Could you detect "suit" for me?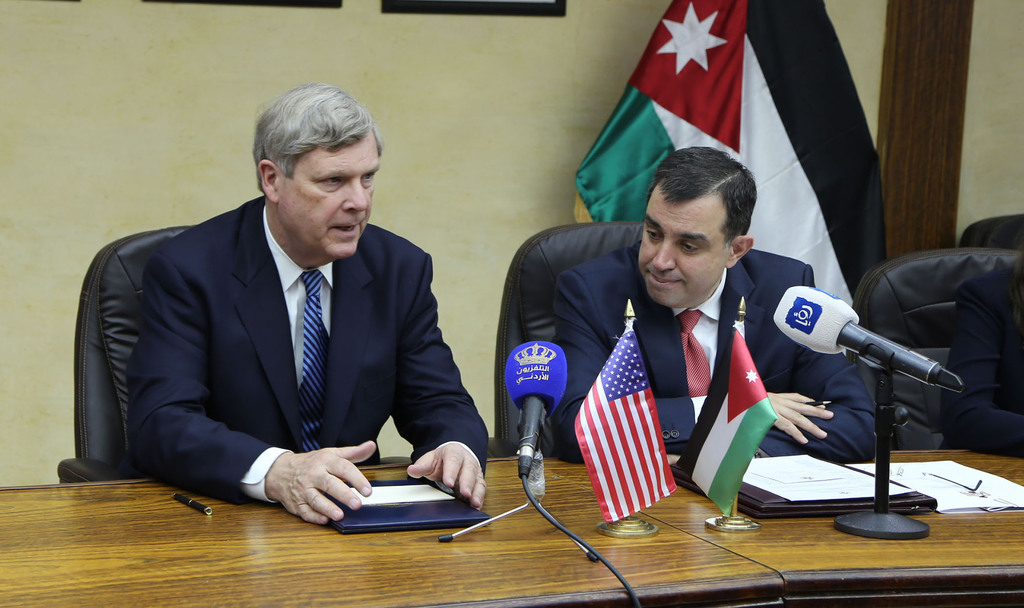
Detection result: <bbox>75, 112, 500, 520</bbox>.
